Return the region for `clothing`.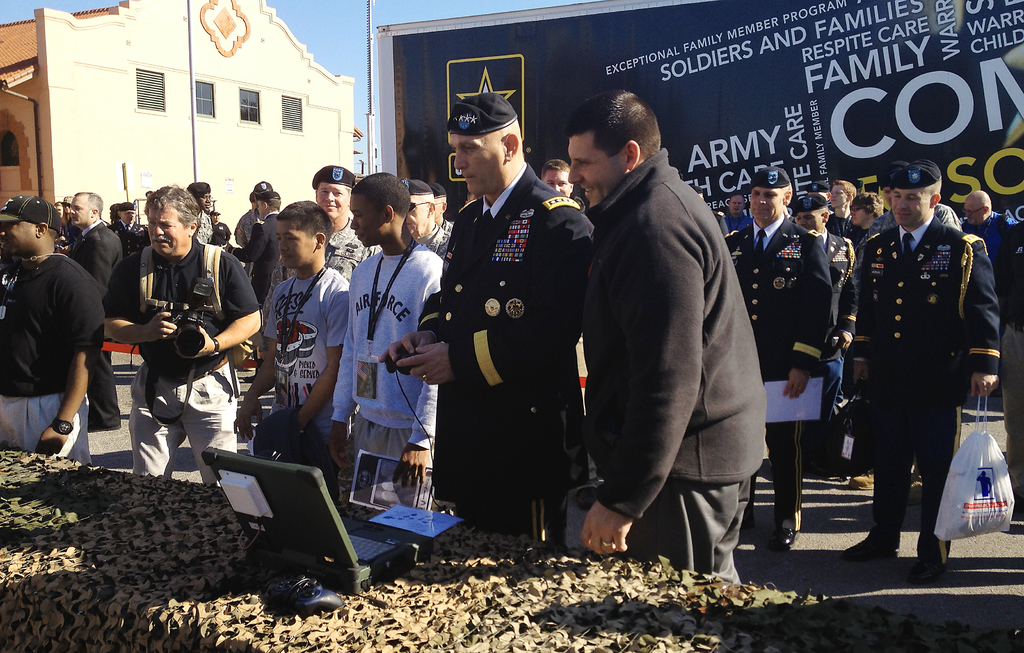
region(323, 246, 447, 515).
